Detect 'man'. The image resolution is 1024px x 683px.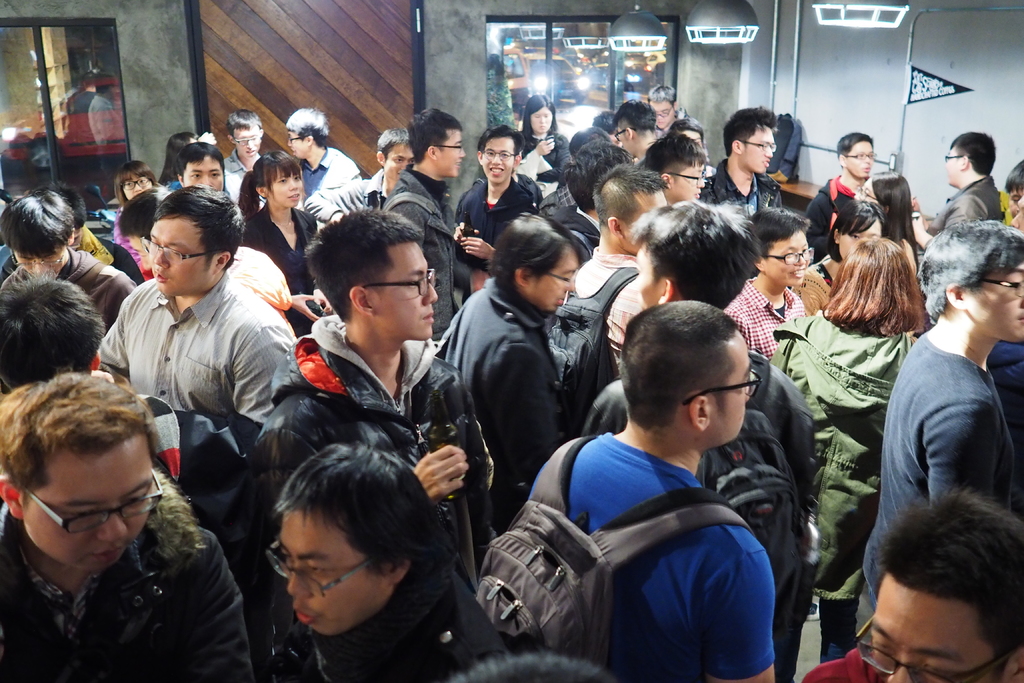
select_region(586, 195, 832, 638).
